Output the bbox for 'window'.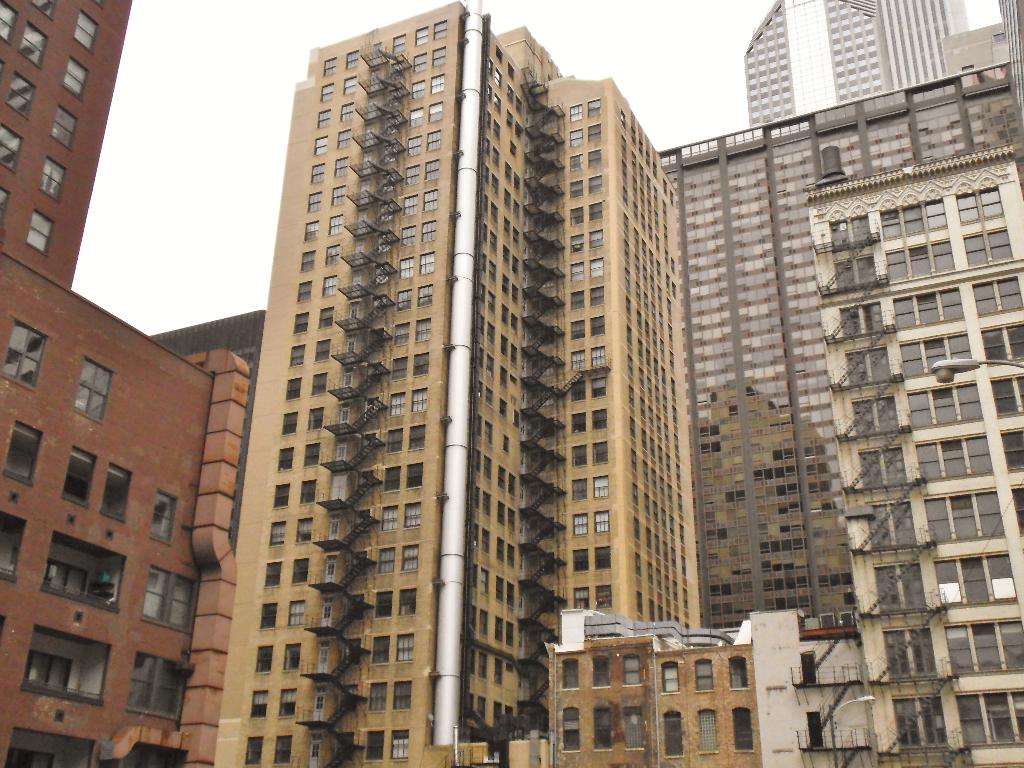
<bbox>470, 484, 475, 511</bbox>.
